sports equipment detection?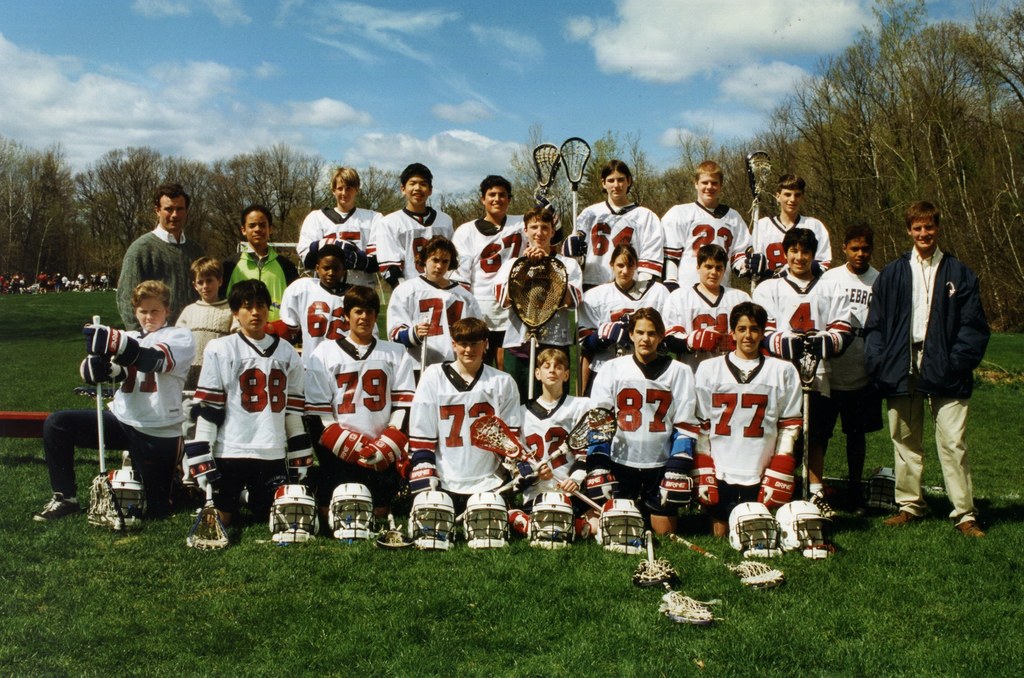
Rect(762, 454, 797, 505)
